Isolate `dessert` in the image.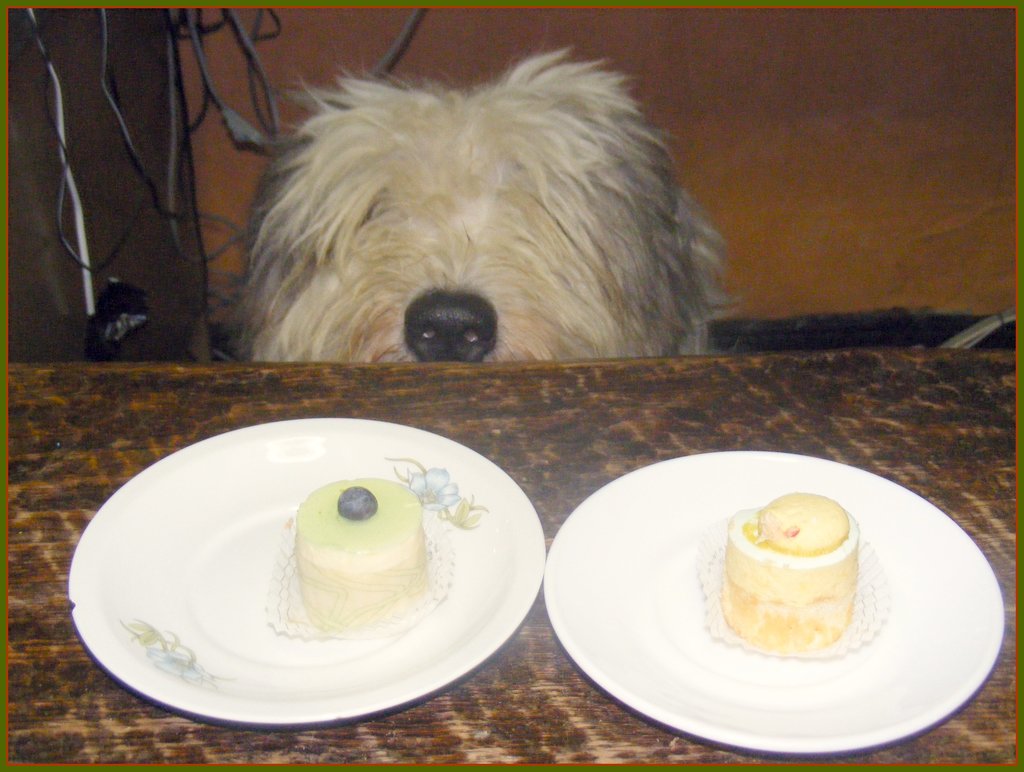
Isolated region: locate(292, 472, 442, 623).
